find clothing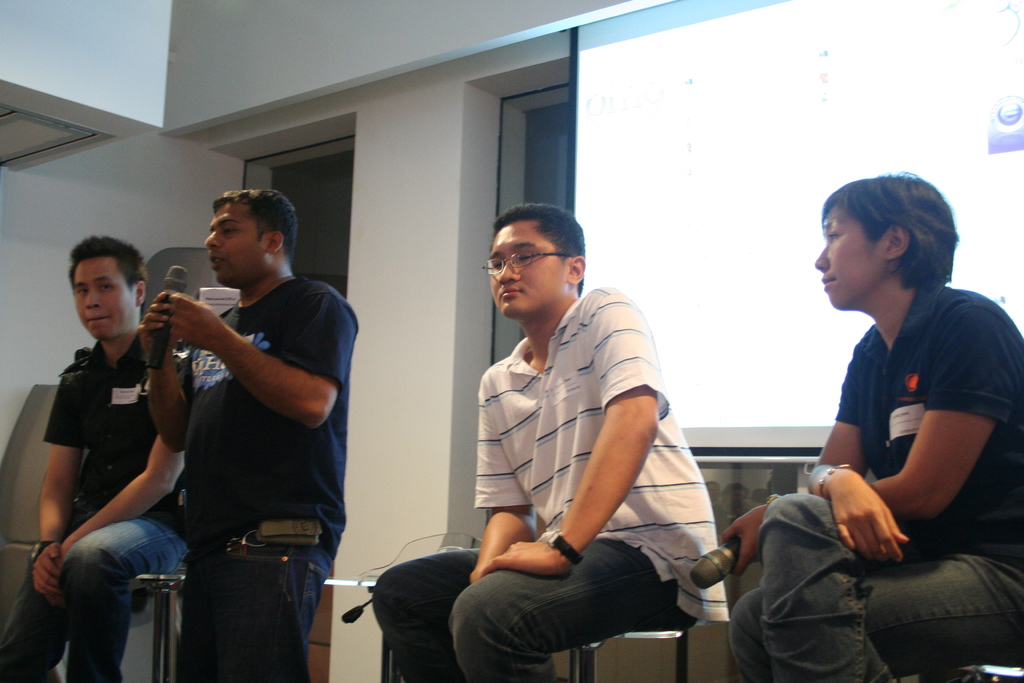
<region>0, 323, 189, 682</region>
